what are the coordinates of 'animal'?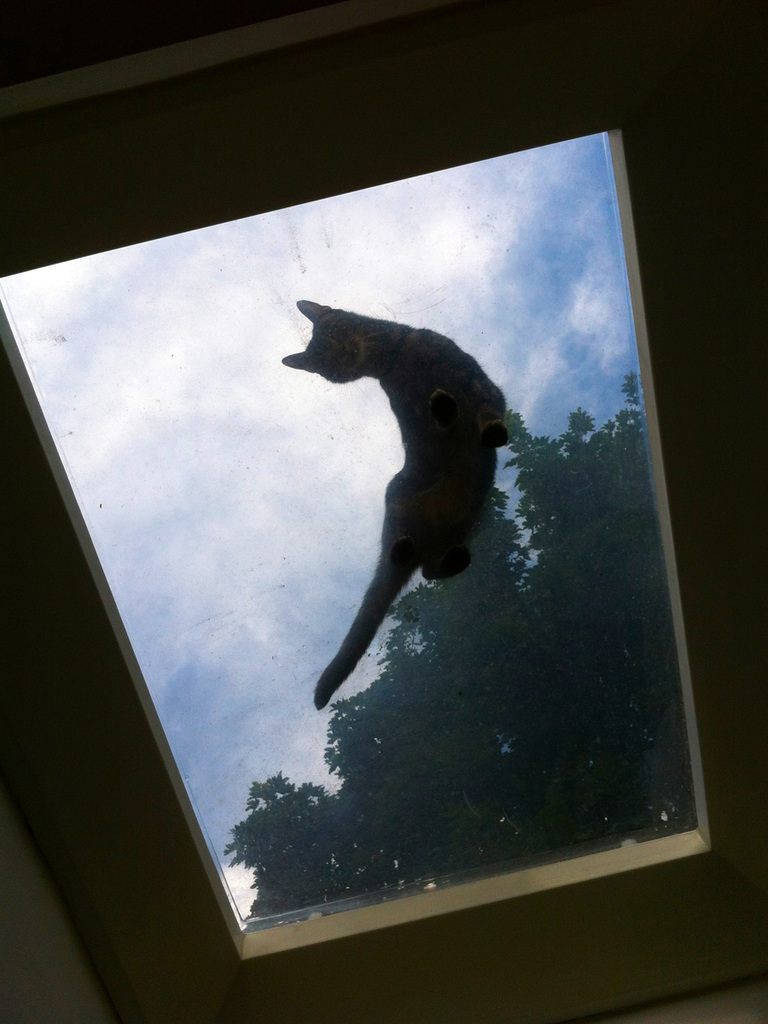
287, 302, 511, 706.
